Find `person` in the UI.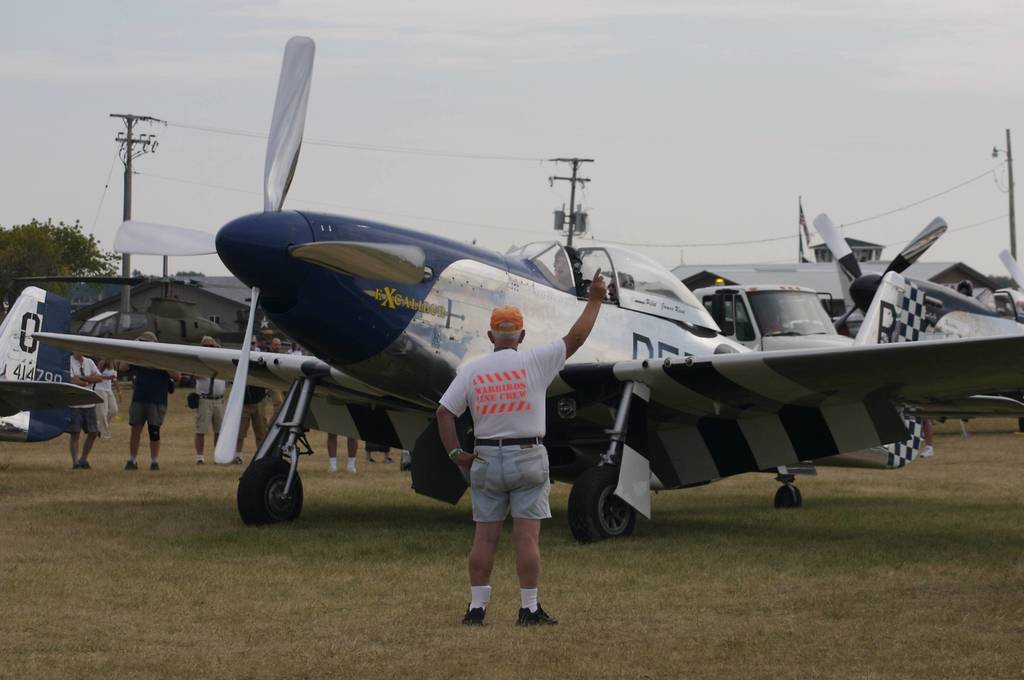
UI element at box=[194, 332, 226, 462].
